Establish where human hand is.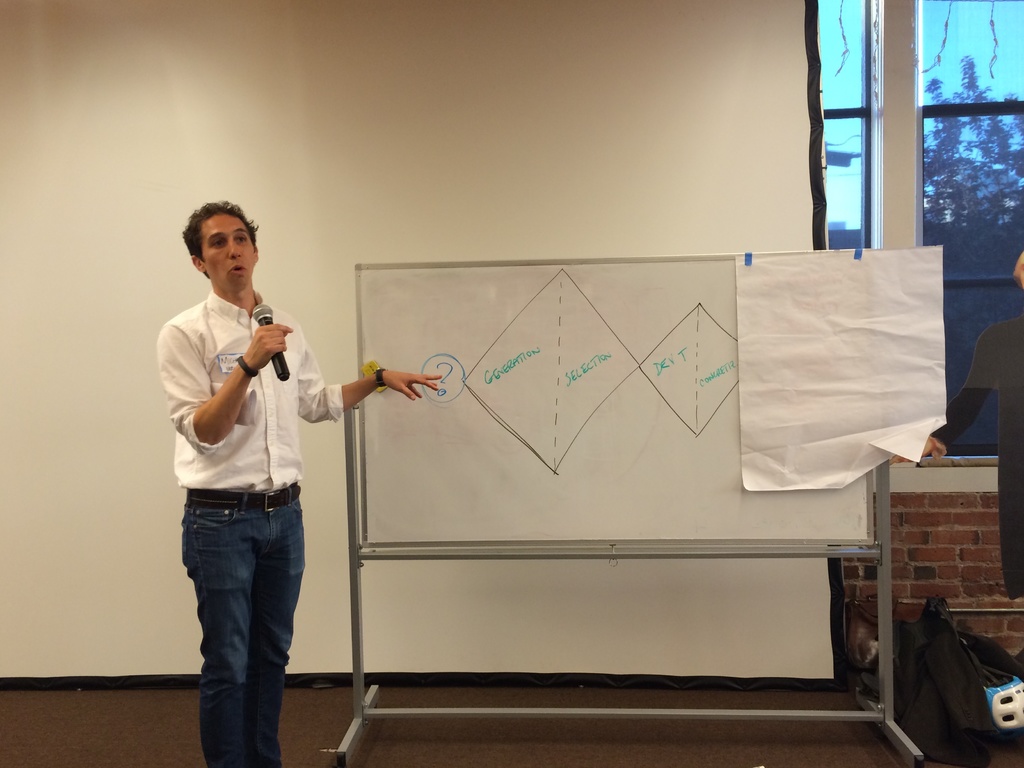
Established at (375,364,445,401).
